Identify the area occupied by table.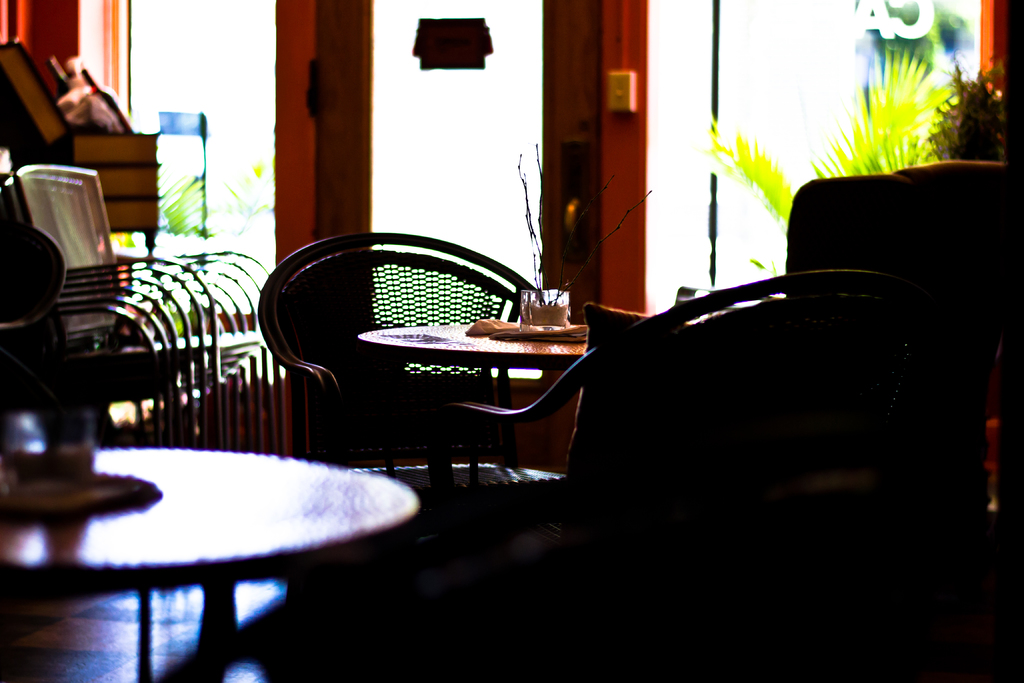
Area: {"x1": 6, "y1": 432, "x2": 474, "y2": 668}.
